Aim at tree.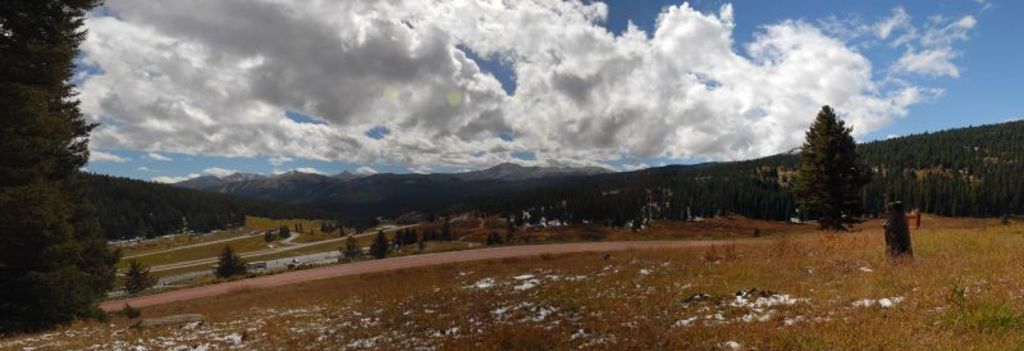
Aimed at (x1=797, y1=88, x2=884, y2=225).
